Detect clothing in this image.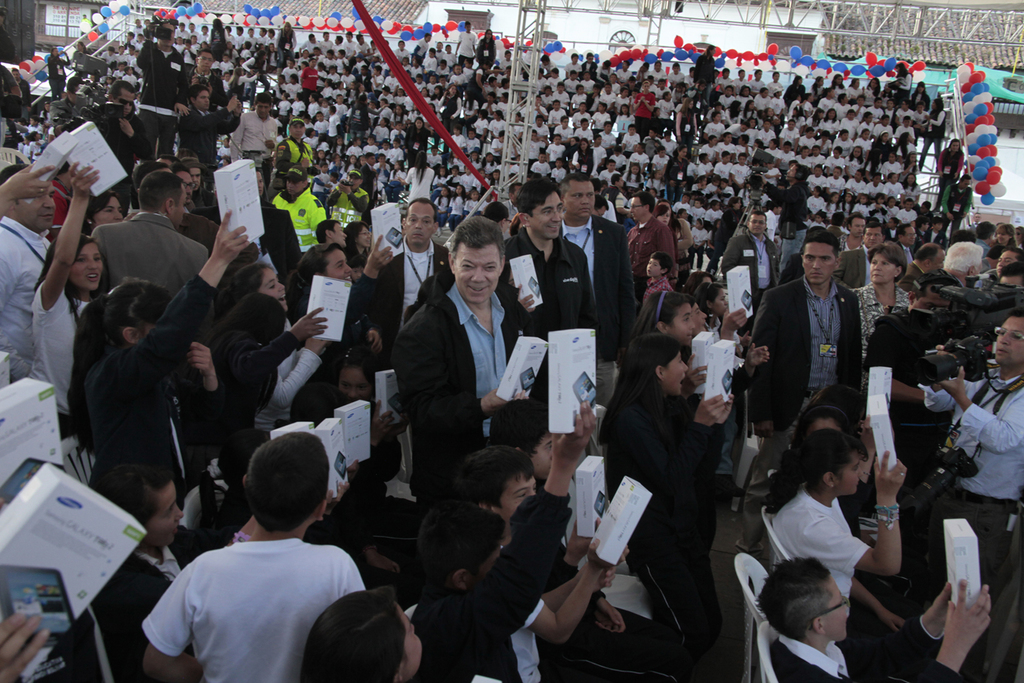
Detection: BBox(602, 376, 728, 641).
